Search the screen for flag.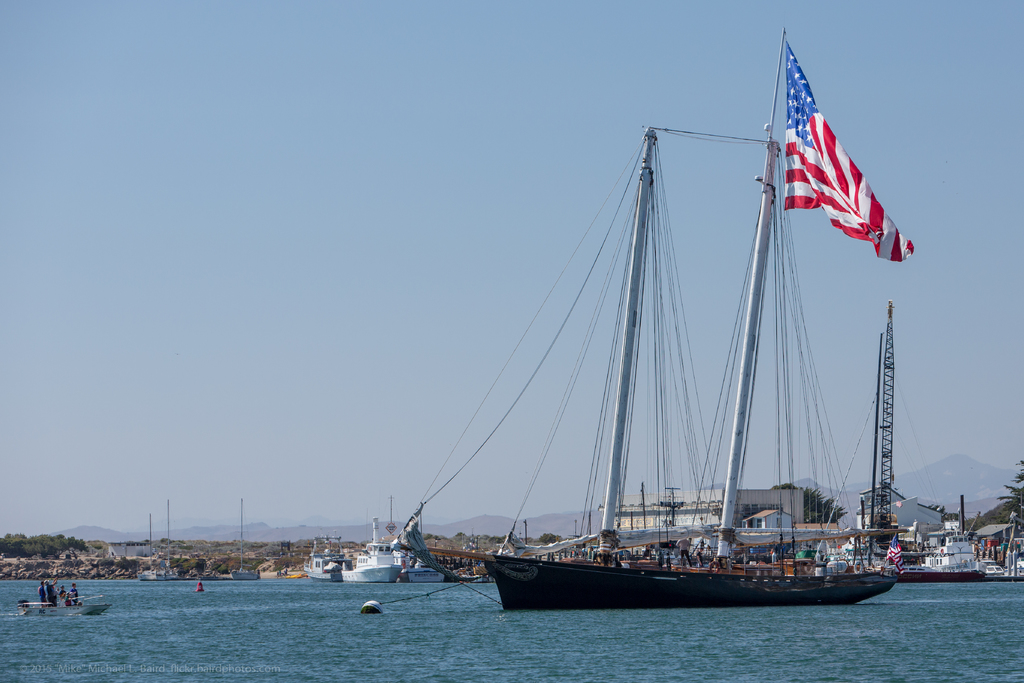
Found at x1=765 y1=45 x2=909 y2=274.
